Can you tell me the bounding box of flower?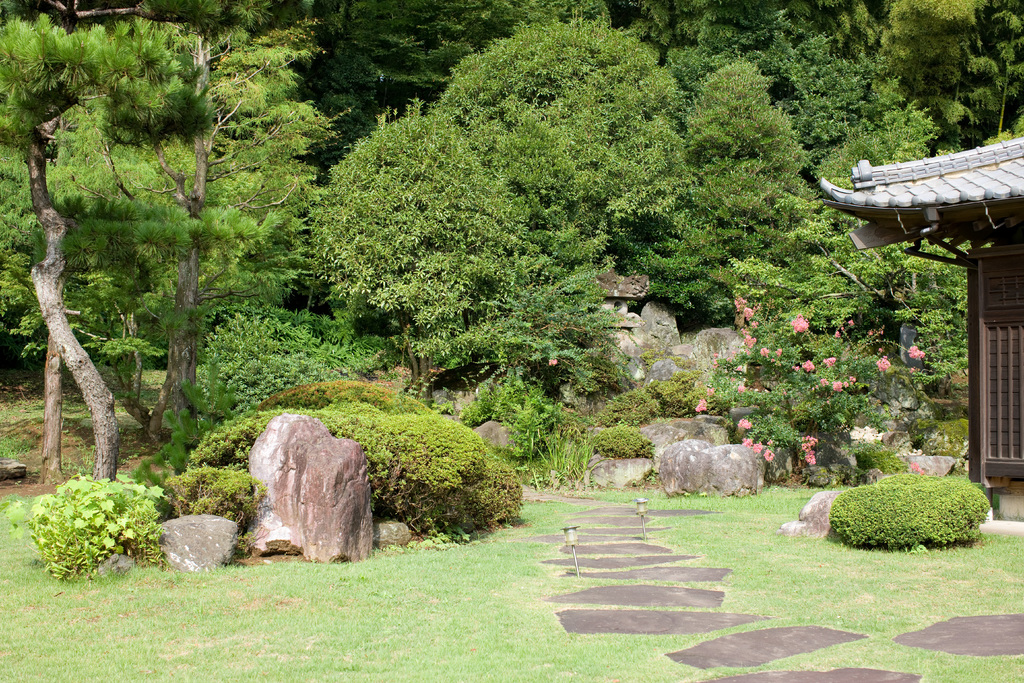
<box>741,306,756,324</box>.
